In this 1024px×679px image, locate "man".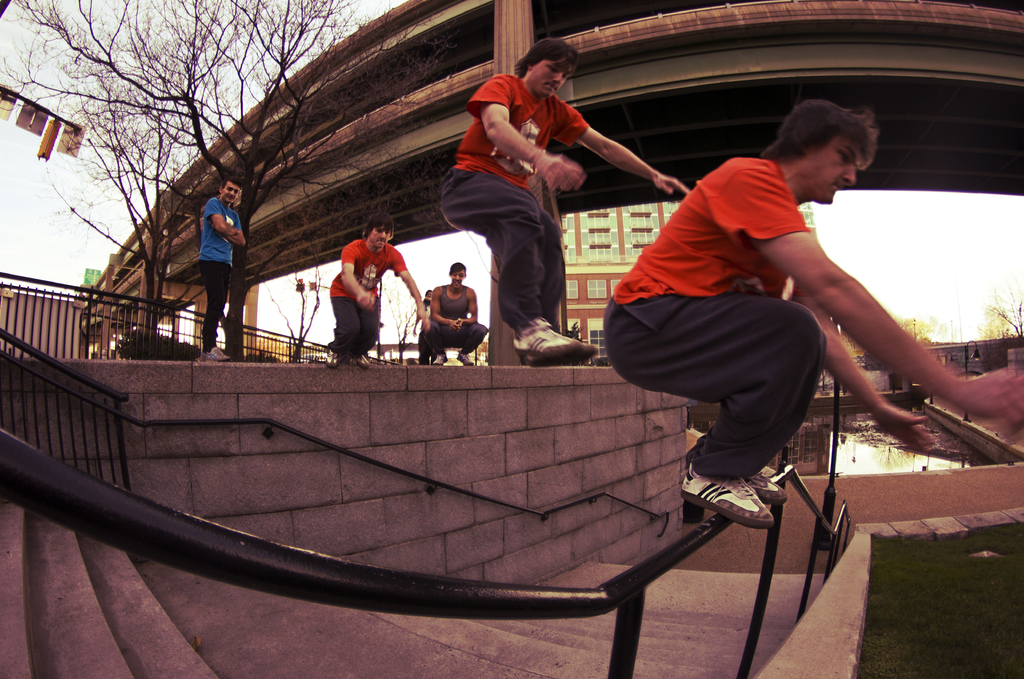
Bounding box: 604, 108, 966, 584.
